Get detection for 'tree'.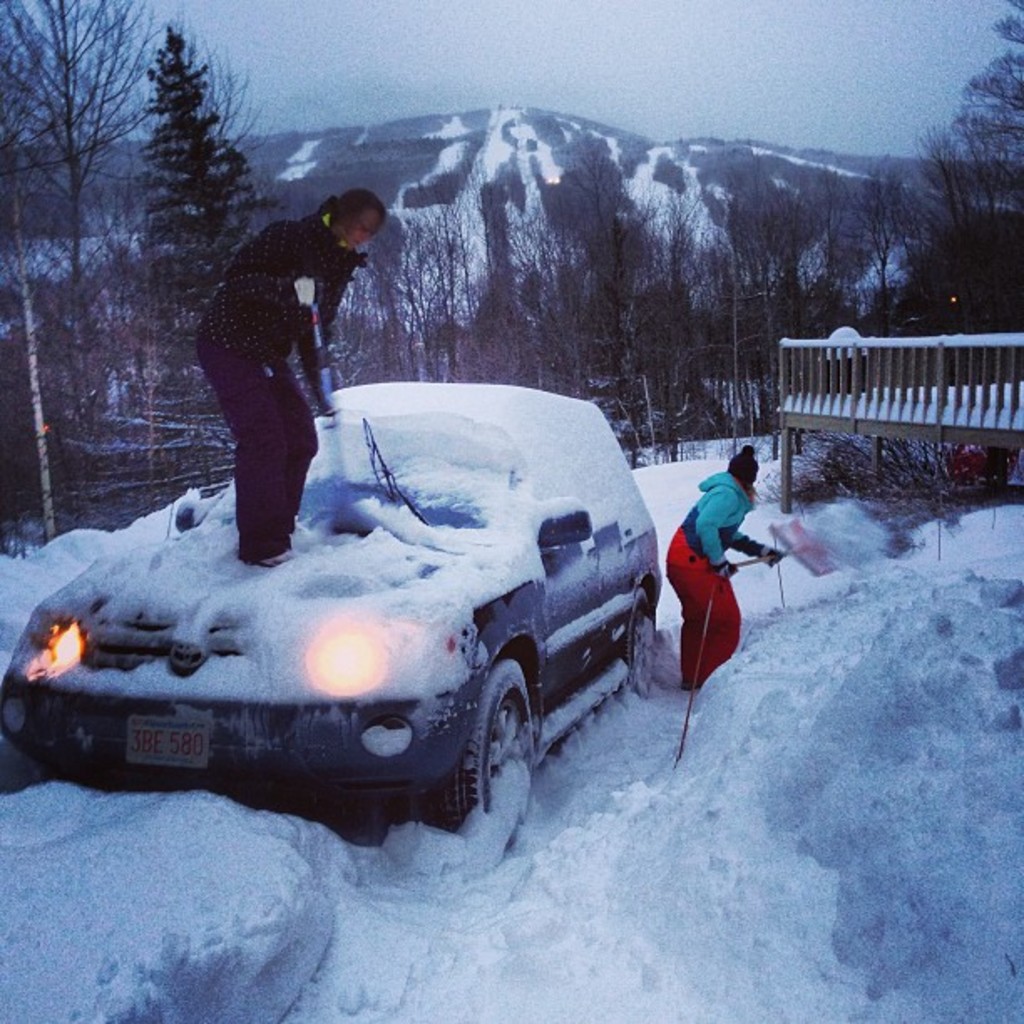
Detection: <bbox>95, 49, 256, 286</bbox>.
